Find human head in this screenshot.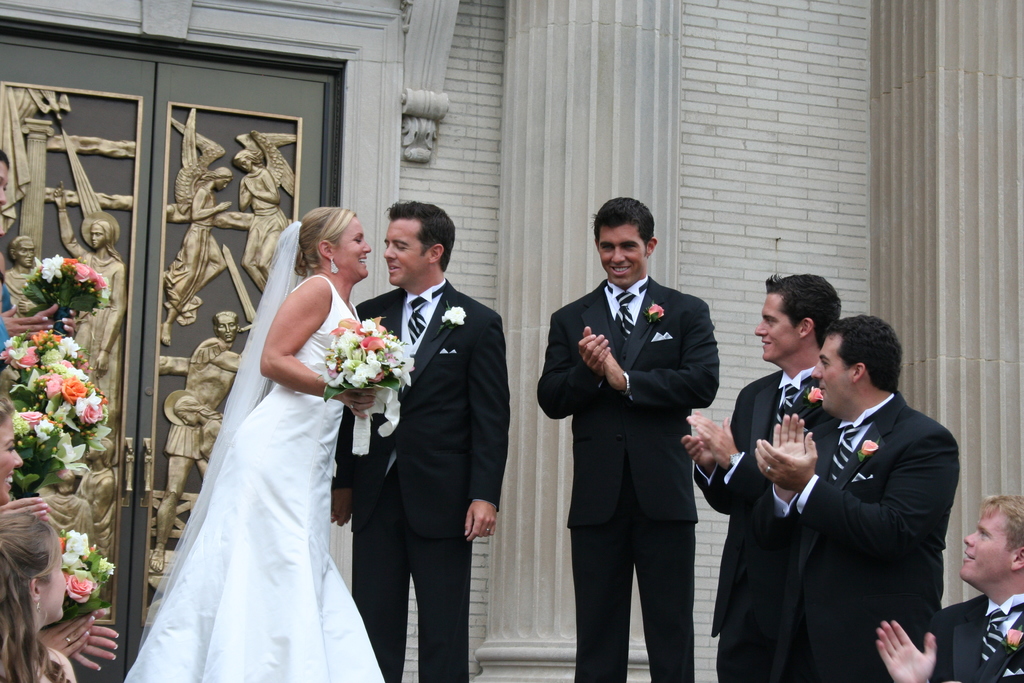
The bounding box for human head is 205,167,231,190.
